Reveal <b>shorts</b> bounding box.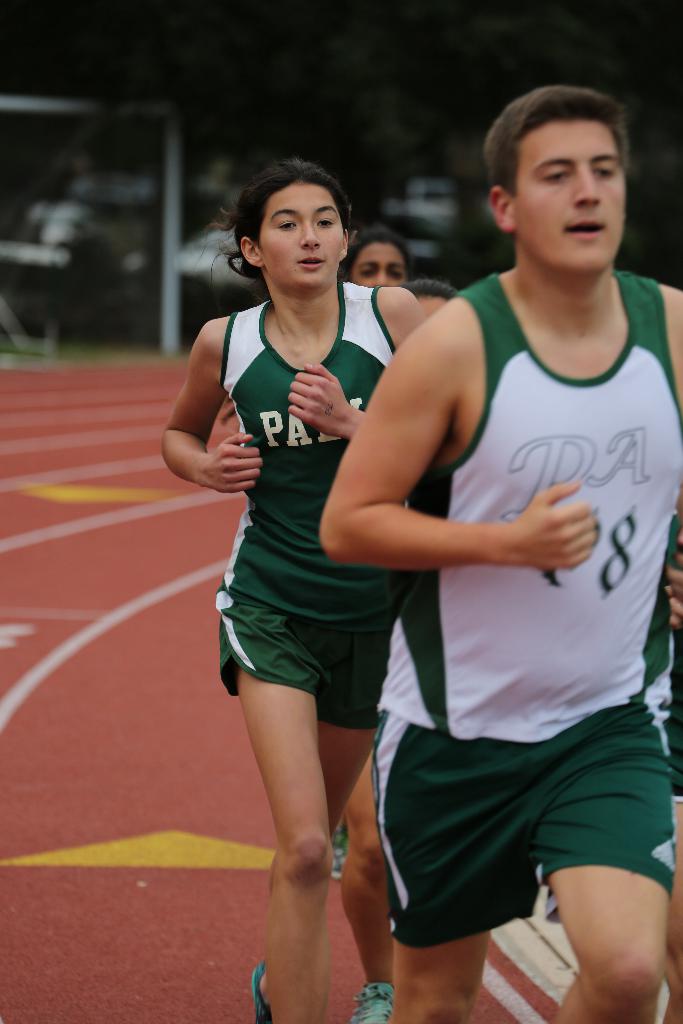
Revealed: detection(368, 705, 682, 944).
